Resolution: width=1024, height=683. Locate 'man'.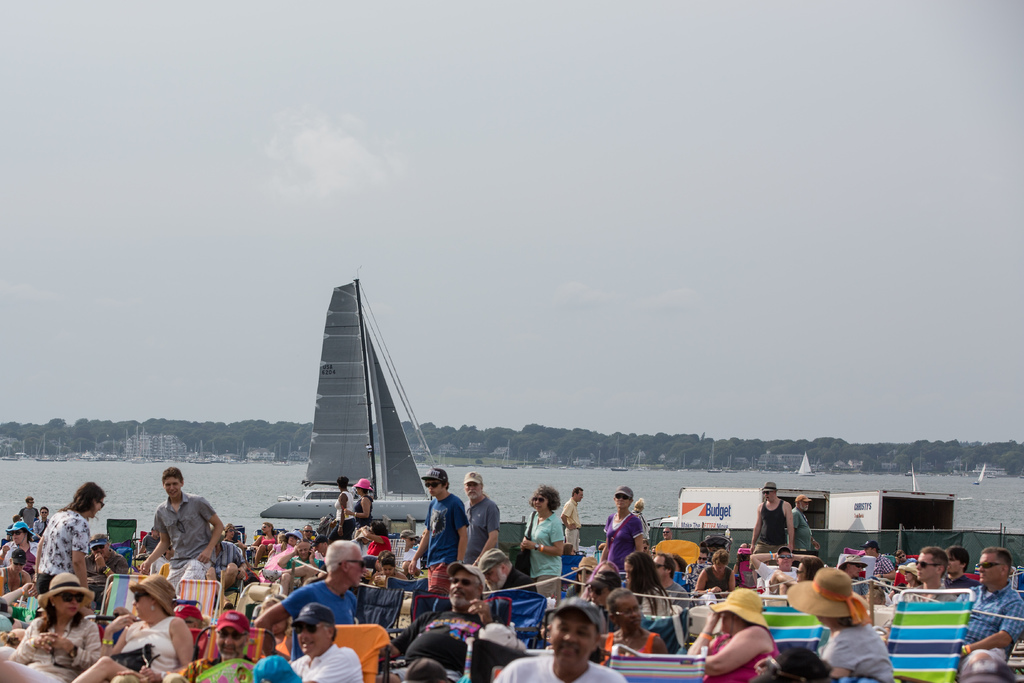
[left=793, top=486, right=834, bottom=553].
